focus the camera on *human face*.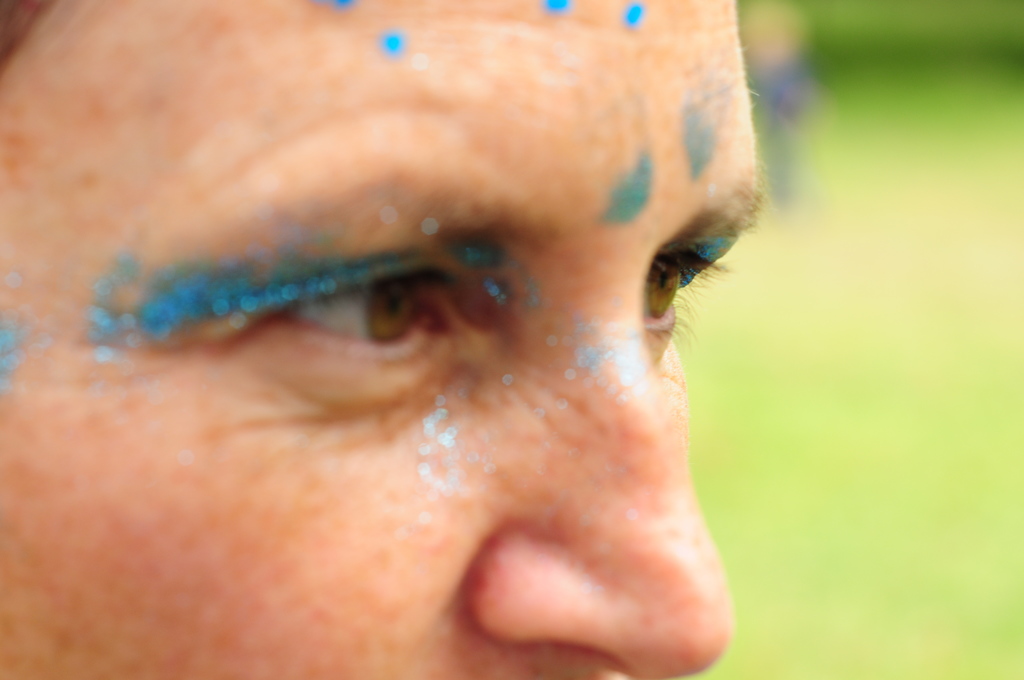
Focus region: l=0, t=0, r=775, b=679.
